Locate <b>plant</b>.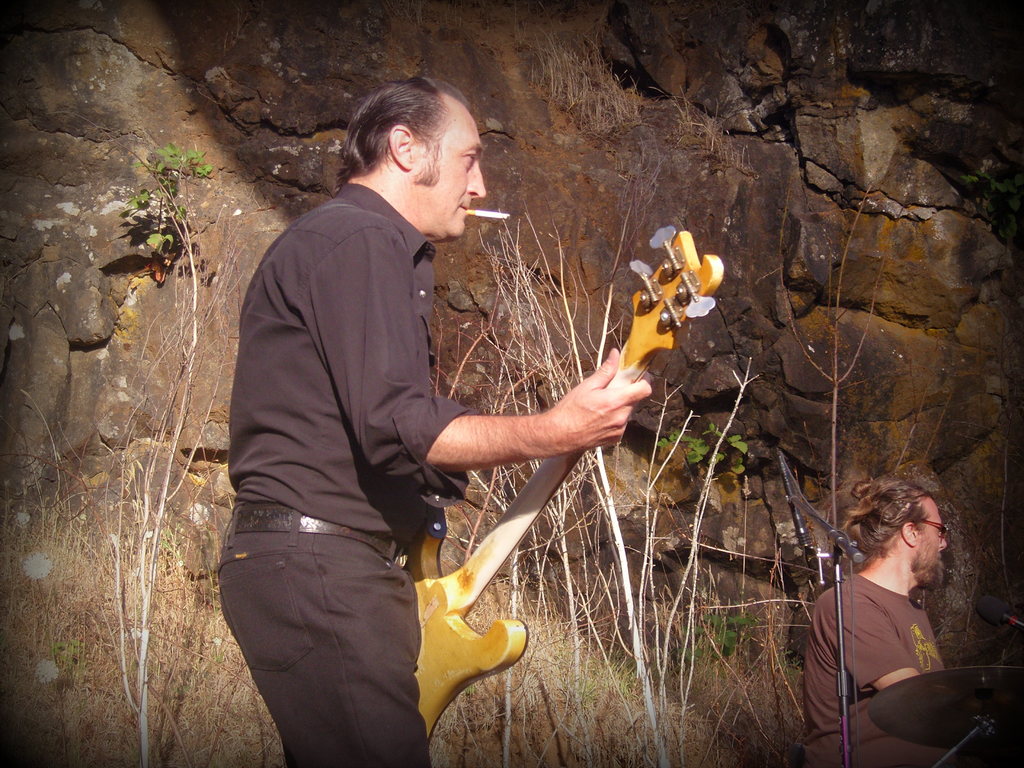
Bounding box: <box>0,379,783,767</box>.
